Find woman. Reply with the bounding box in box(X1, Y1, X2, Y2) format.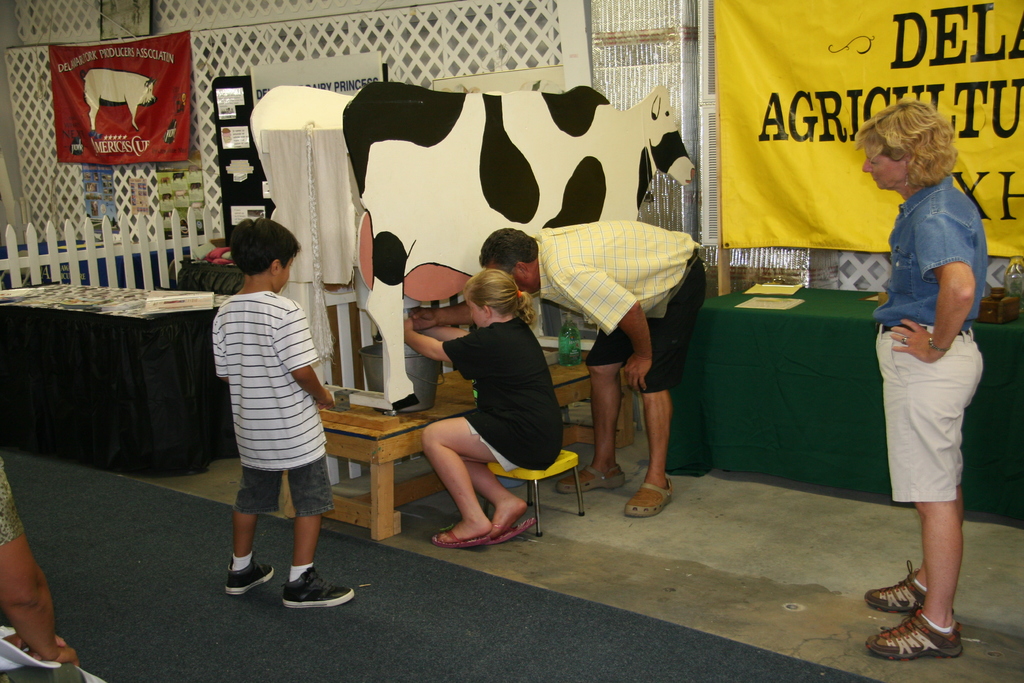
box(402, 272, 555, 554).
